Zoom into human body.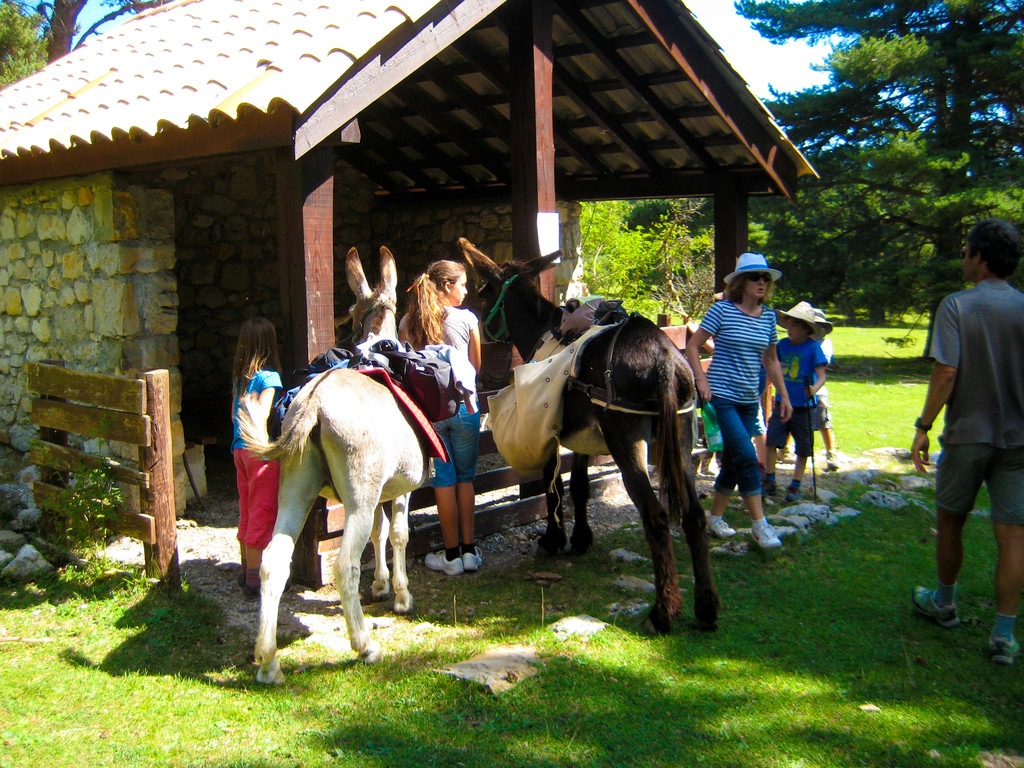
Zoom target: <bbox>398, 300, 479, 580</bbox>.
